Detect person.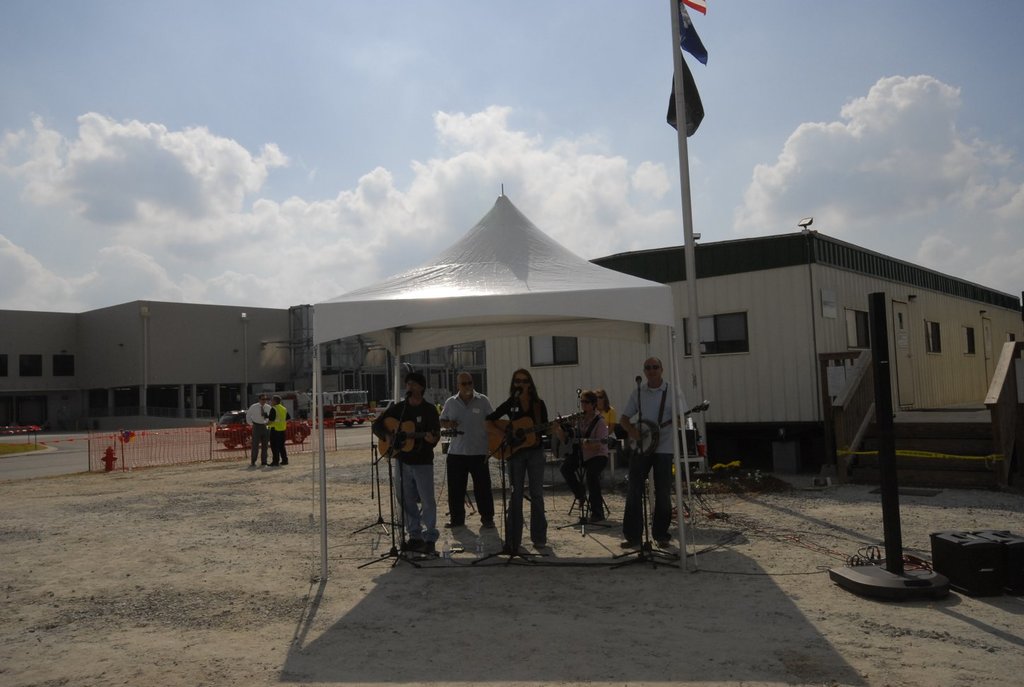
Detected at <region>368, 370, 442, 553</region>.
